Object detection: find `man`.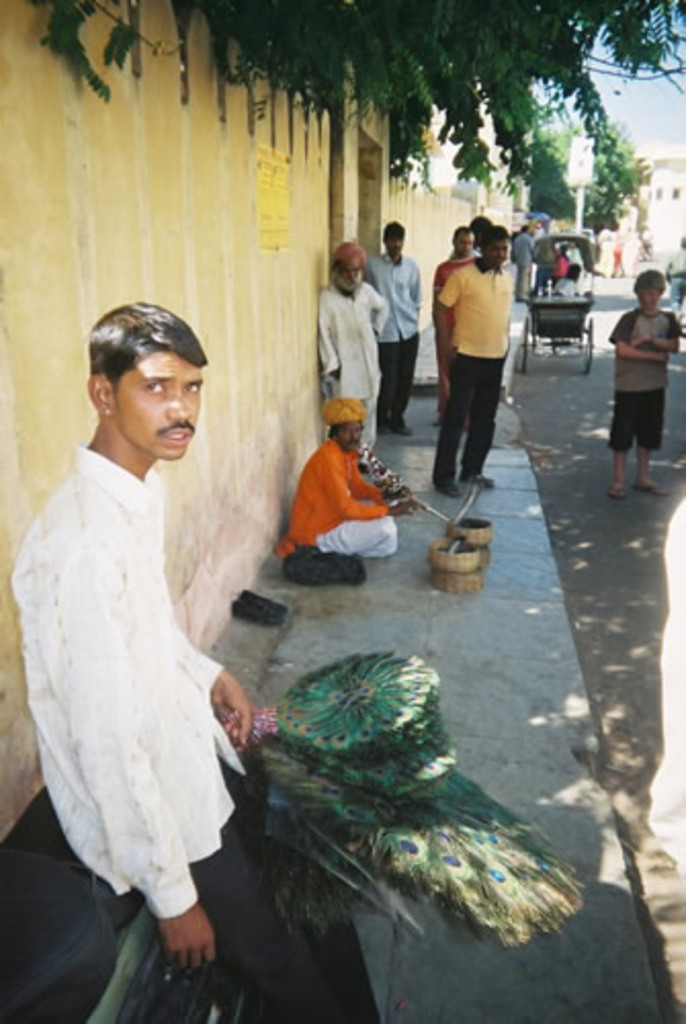
locate(600, 227, 633, 281).
